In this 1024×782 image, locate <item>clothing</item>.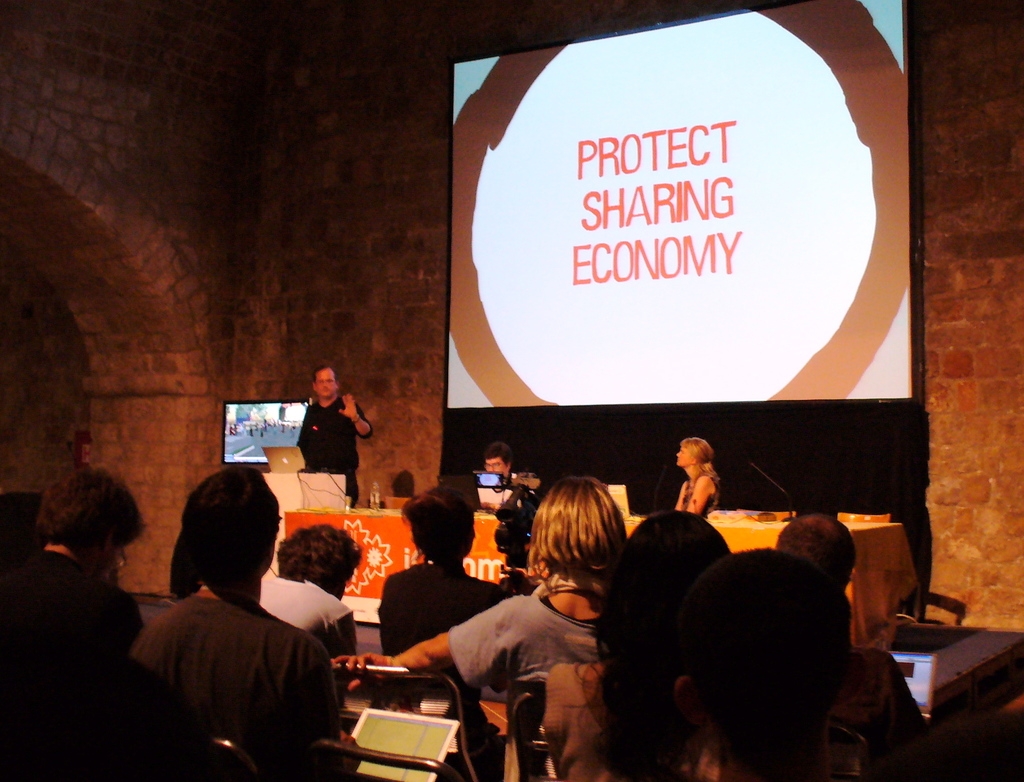
Bounding box: <region>536, 657, 716, 781</region>.
